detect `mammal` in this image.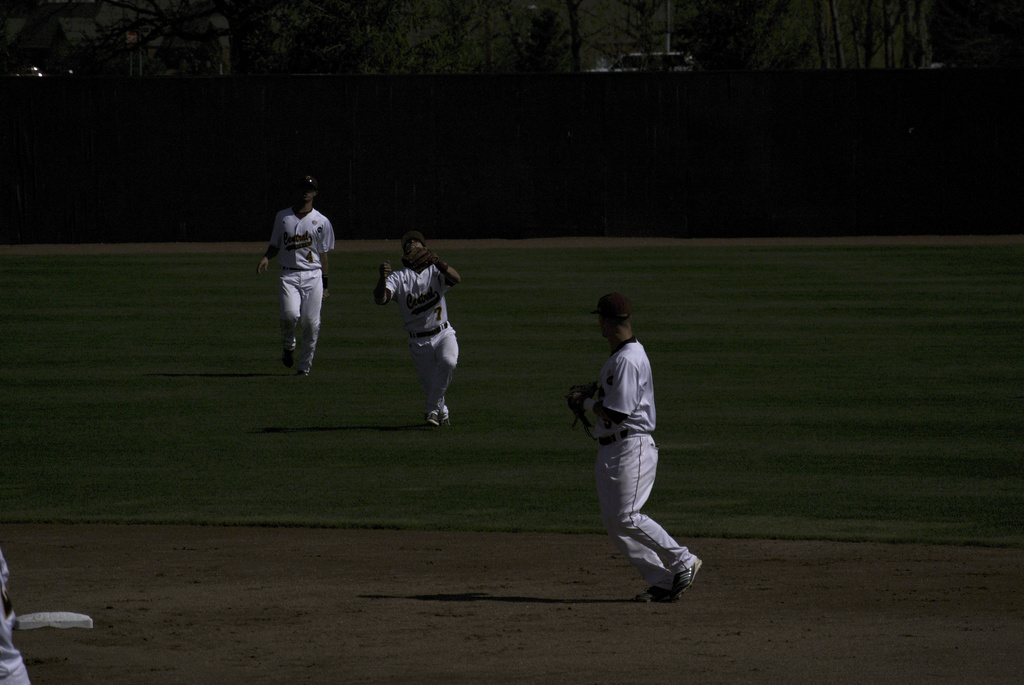
Detection: bbox=(0, 548, 32, 684).
